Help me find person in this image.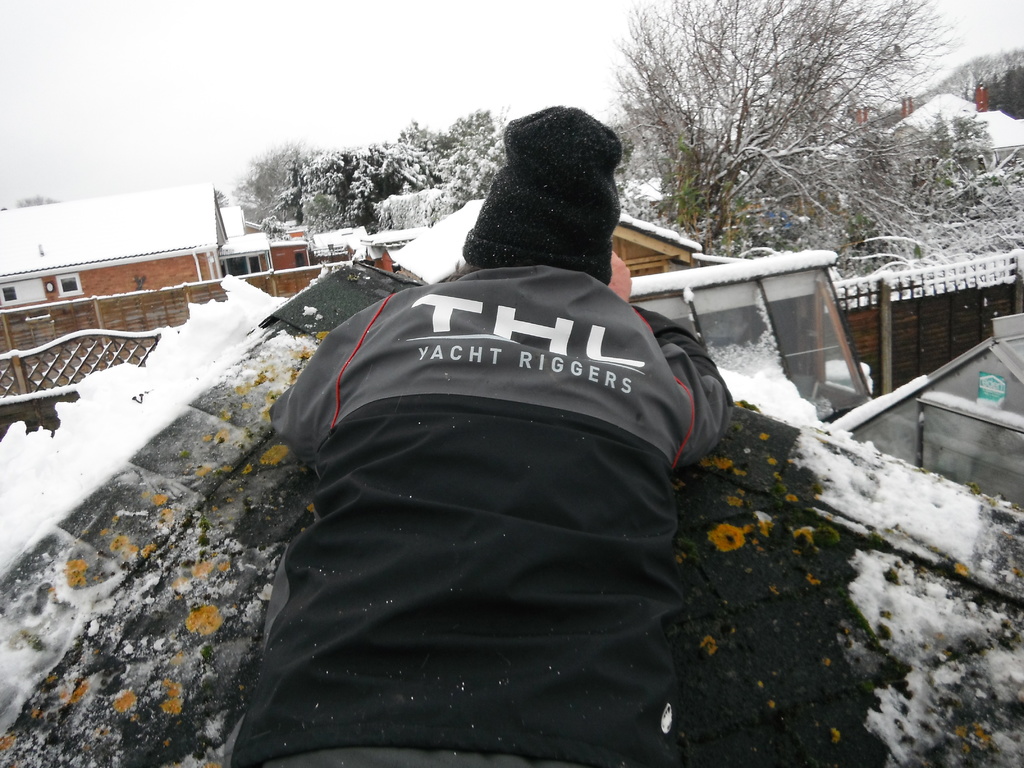
Found it: box=[221, 104, 736, 767].
